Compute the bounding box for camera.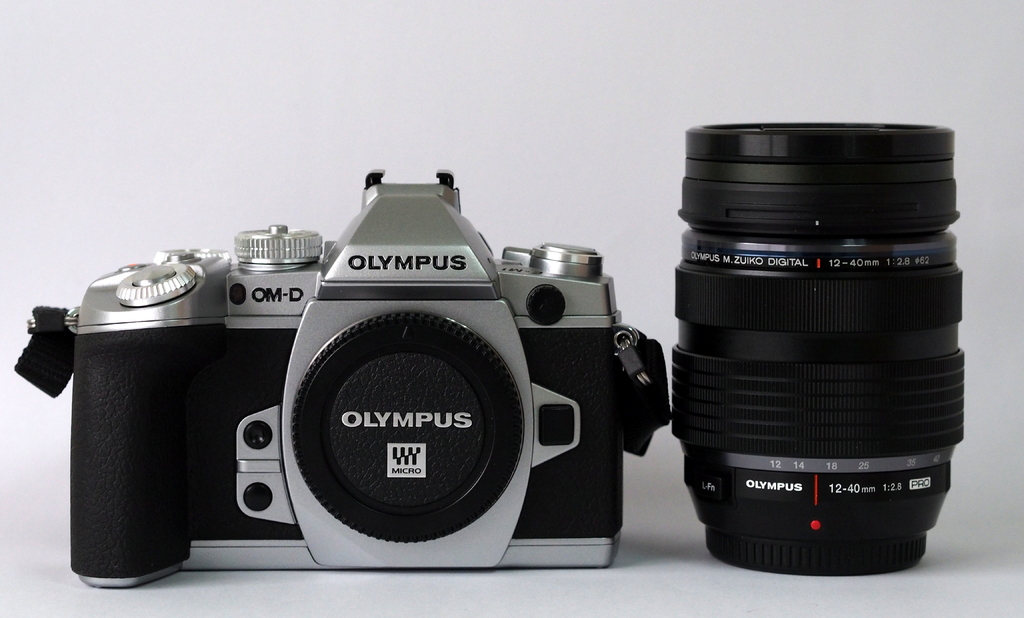
31:164:691:584.
